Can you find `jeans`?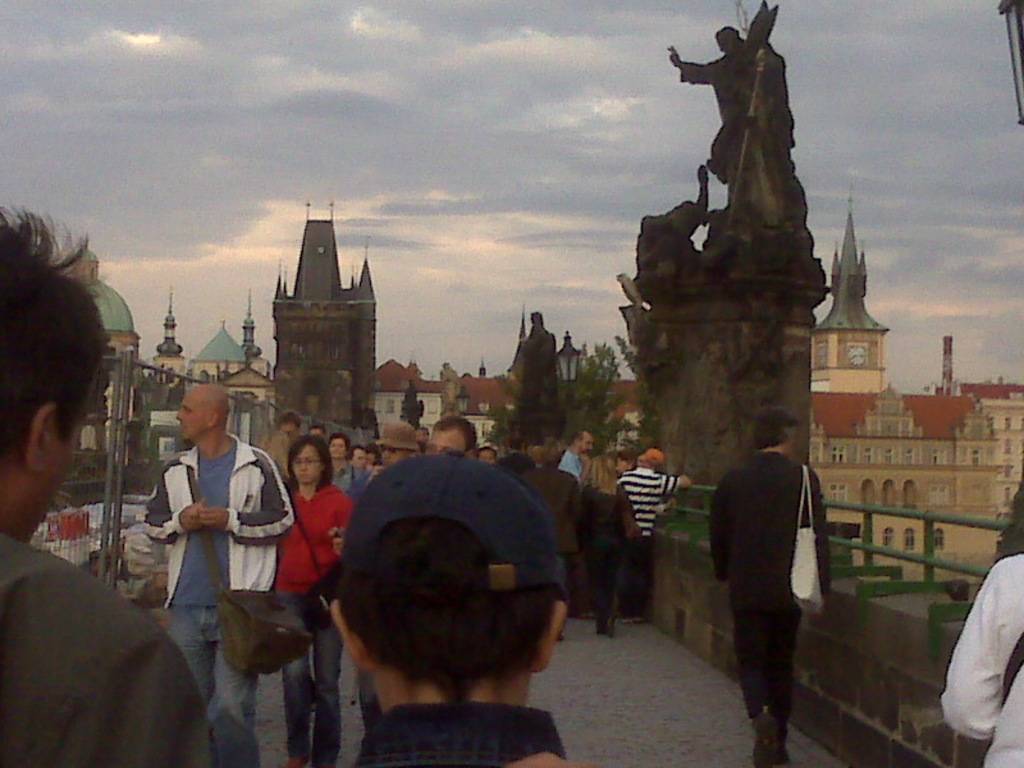
Yes, bounding box: (170,603,262,767).
